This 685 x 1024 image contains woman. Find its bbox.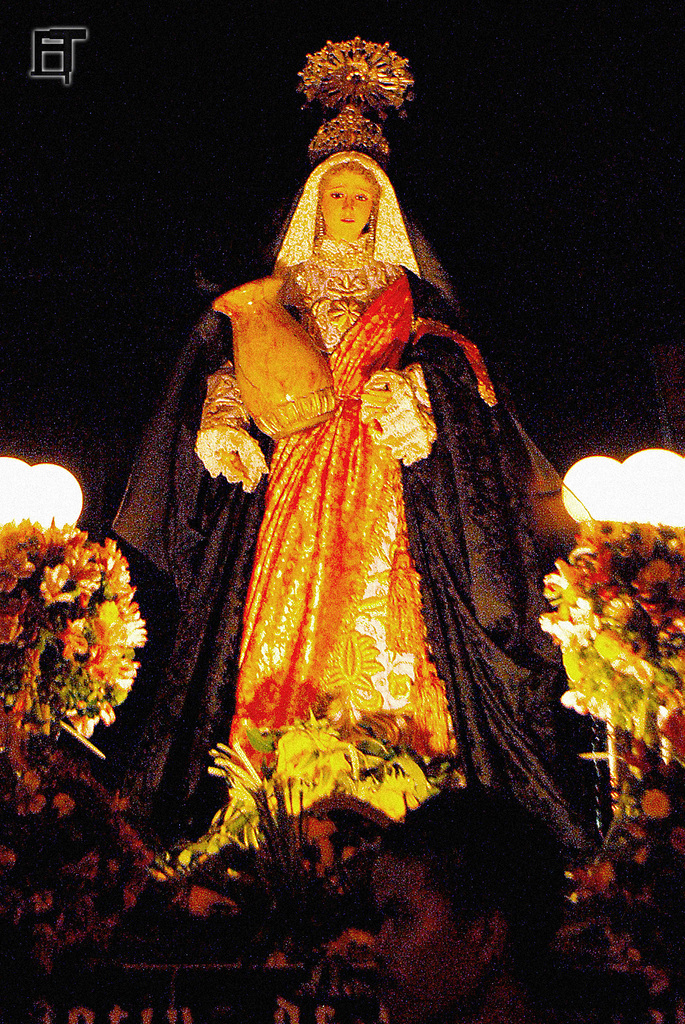
[x1=129, y1=81, x2=555, y2=852].
